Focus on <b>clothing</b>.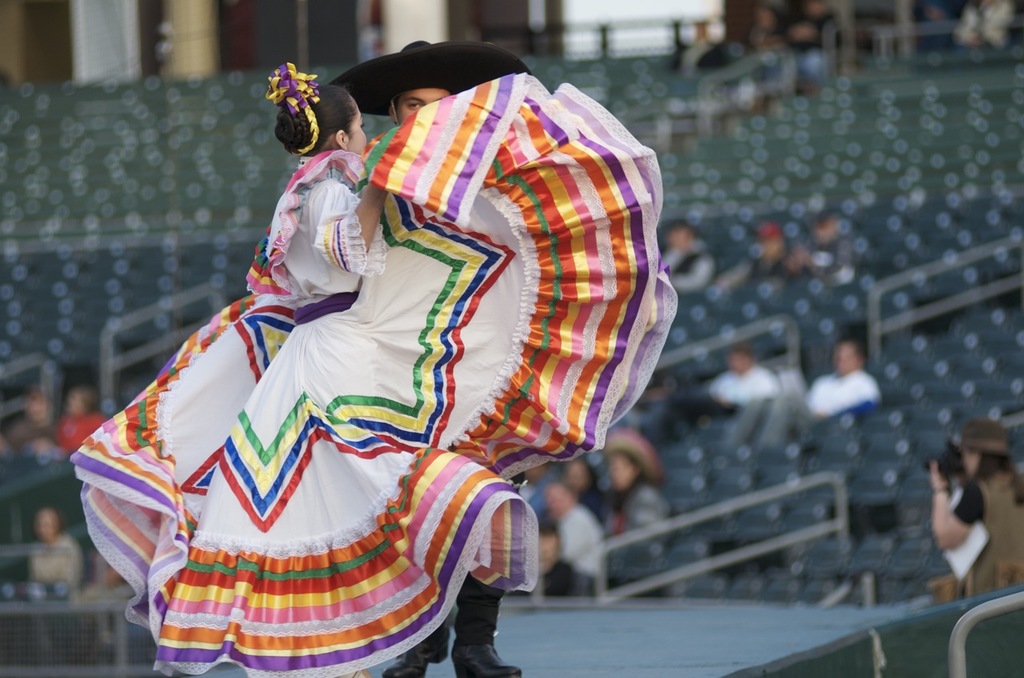
Focused at (left=550, top=491, right=598, bottom=586).
